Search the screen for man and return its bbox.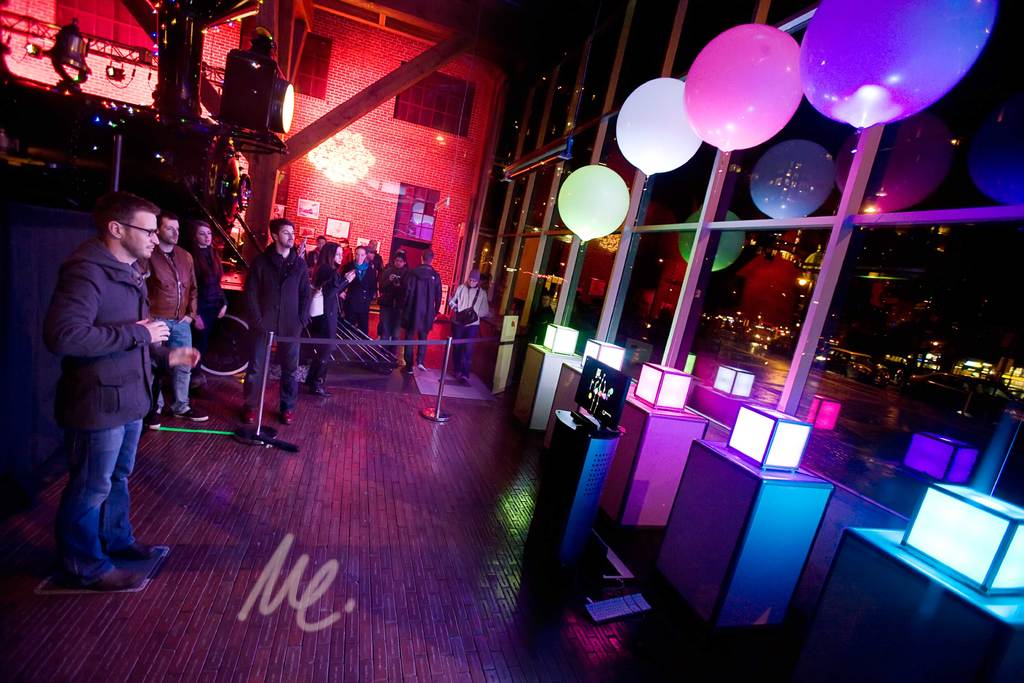
Found: bbox(405, 249, 444, 377).
